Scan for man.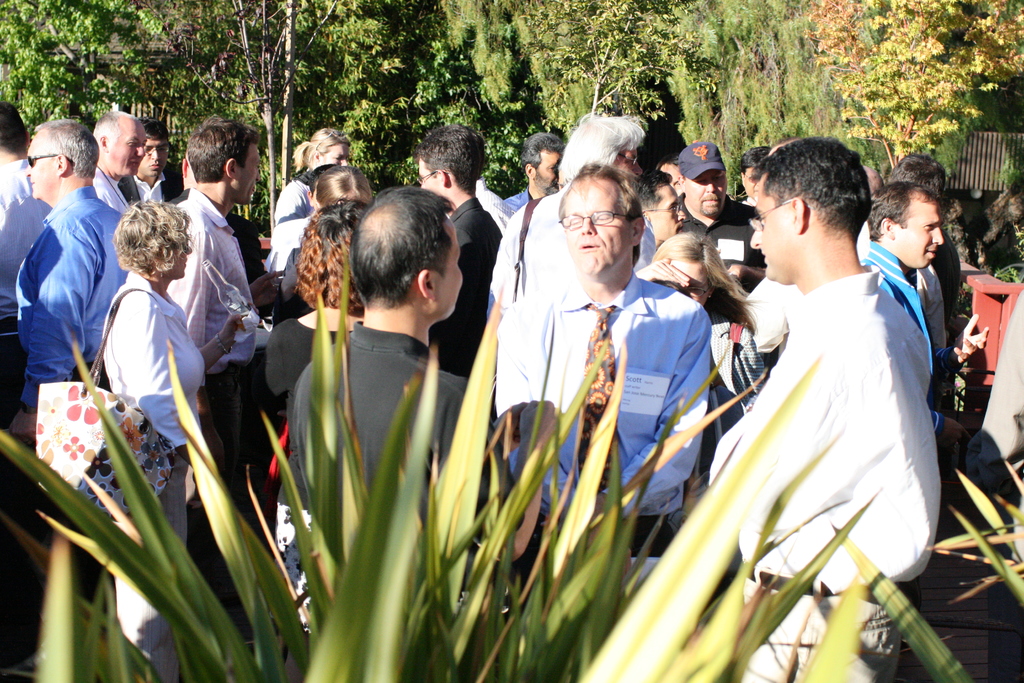
Scan result: [741,146,764,211].
